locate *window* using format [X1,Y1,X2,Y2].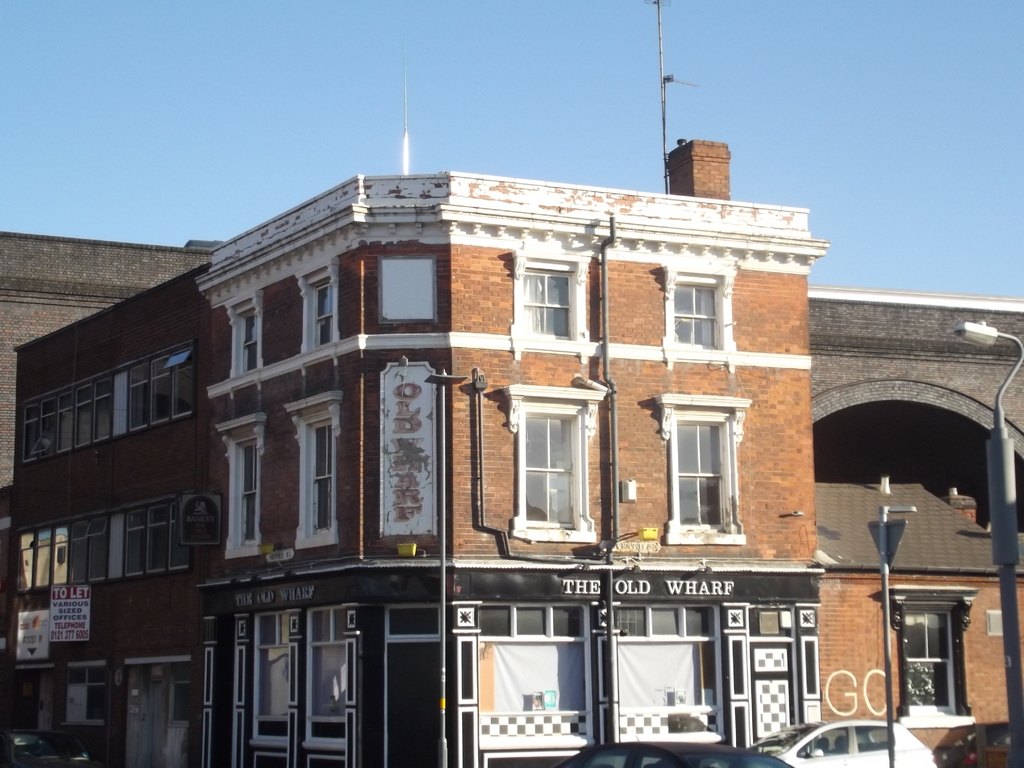
[498,385,602,547].
